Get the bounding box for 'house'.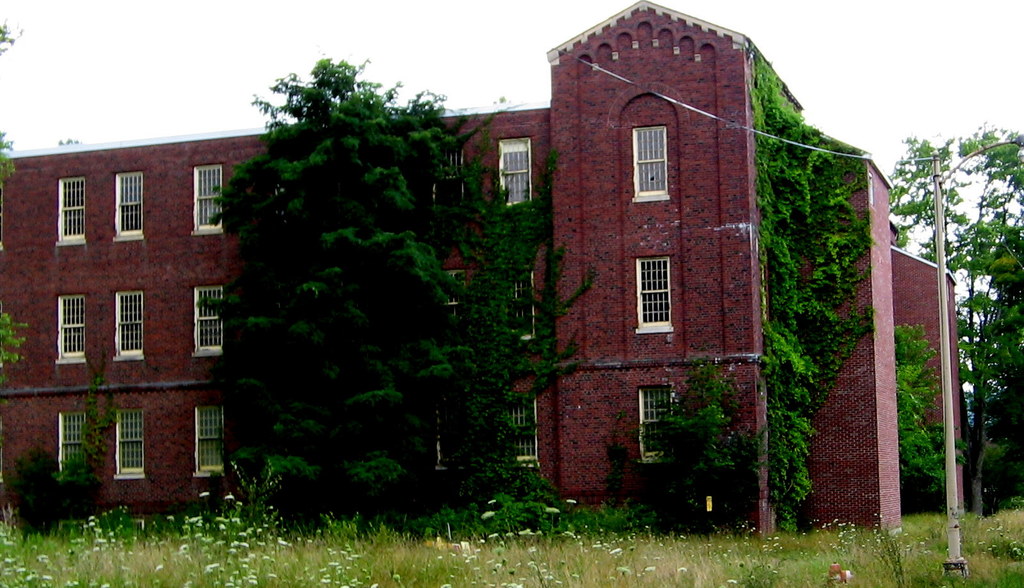
x1=0 y1=0 x2=972 y2=541.
